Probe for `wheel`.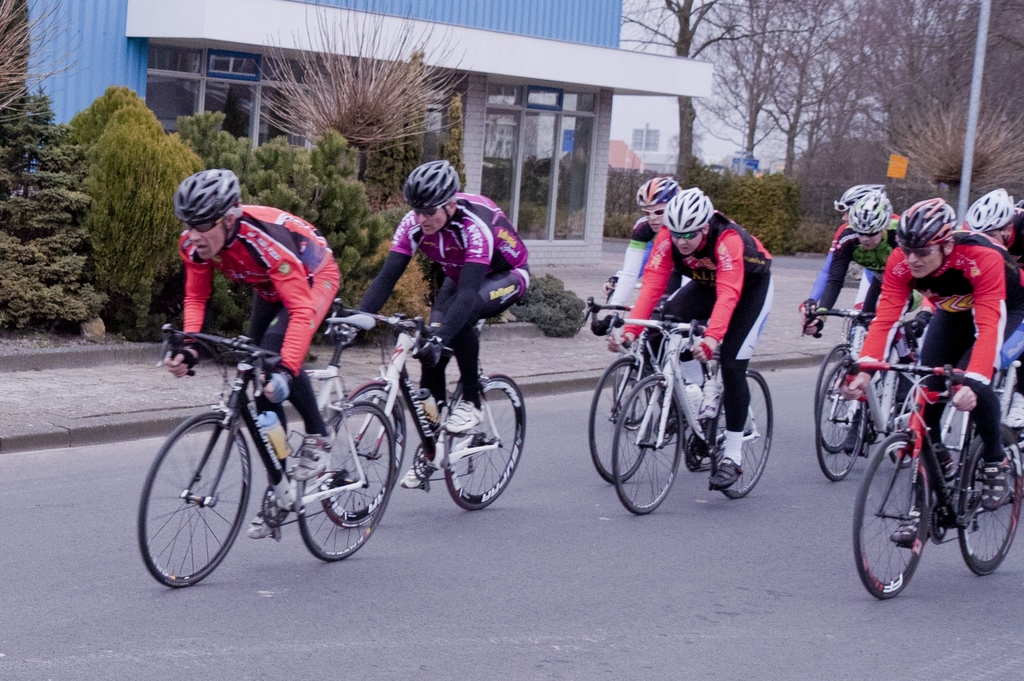
Probe result: left=811, top=344, right=872, bottom=448.
